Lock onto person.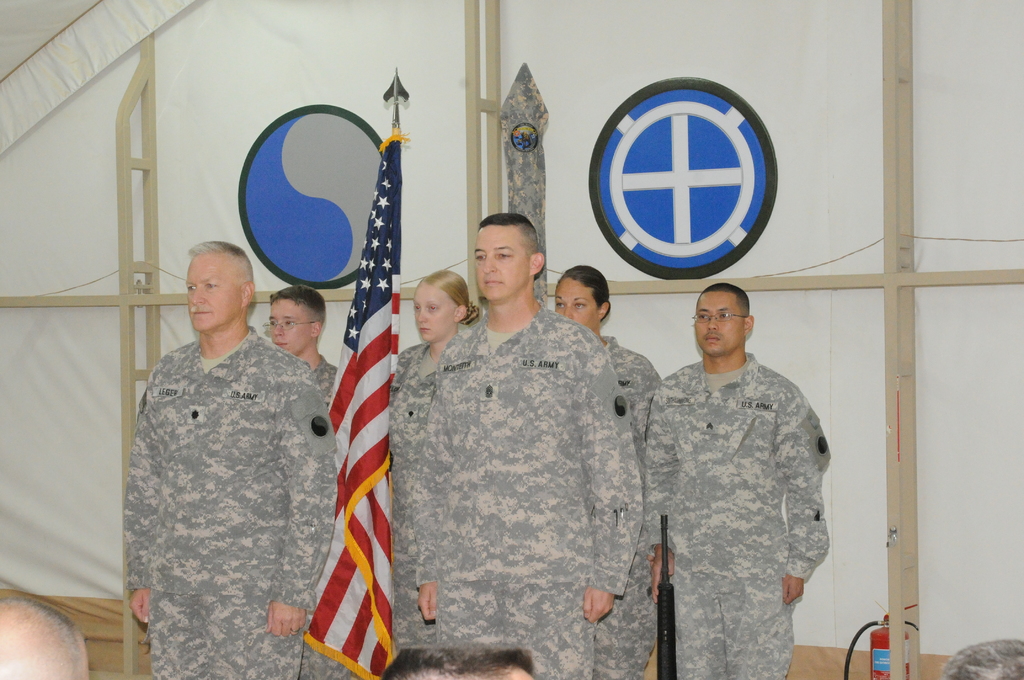
Locked: BBox(259, 275, 342, 400).
